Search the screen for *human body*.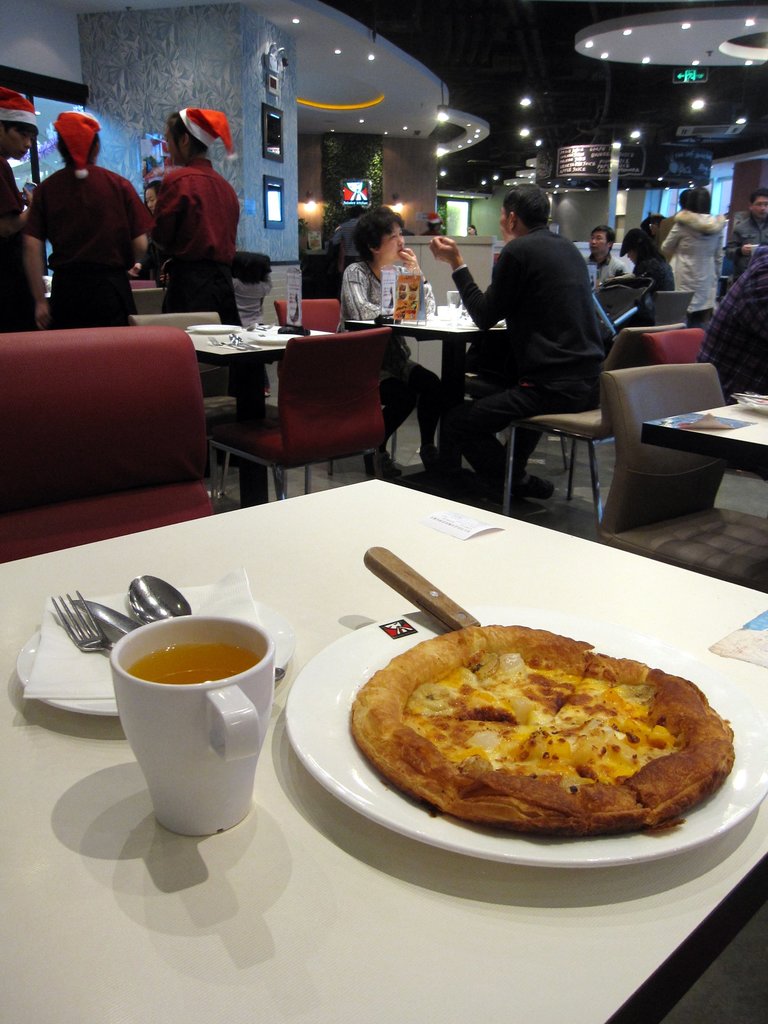
Found at [x1=334, y1=196, x2=436, y2=480].
